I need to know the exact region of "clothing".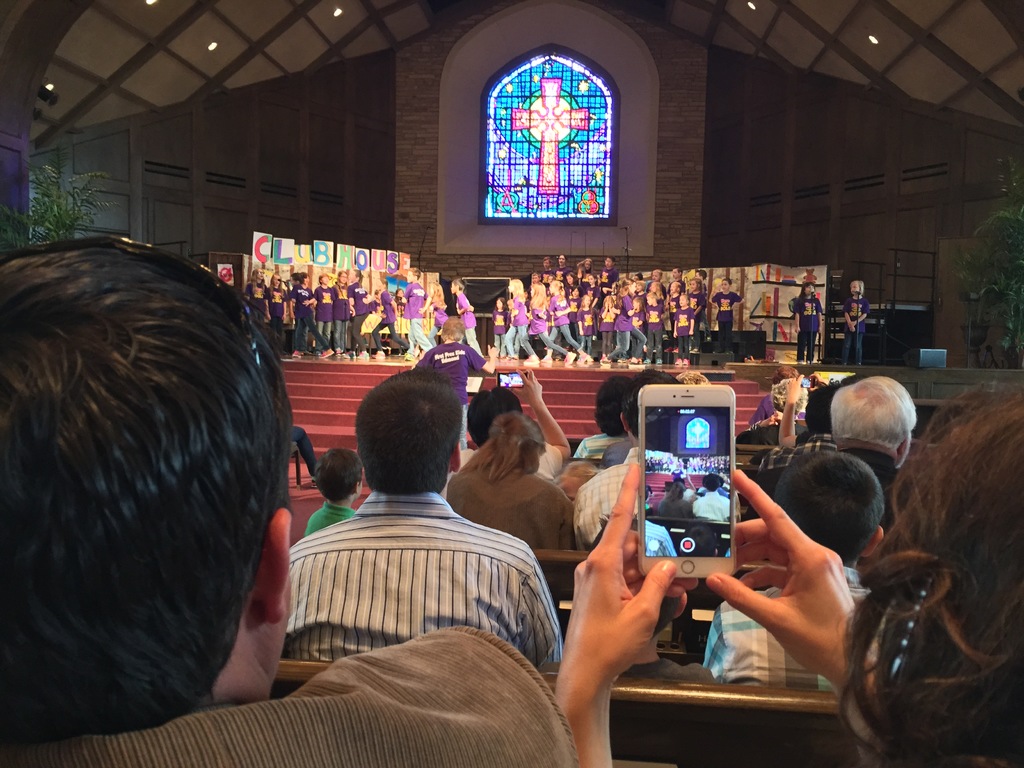
Region: box=[268, 286, 286, 358].
